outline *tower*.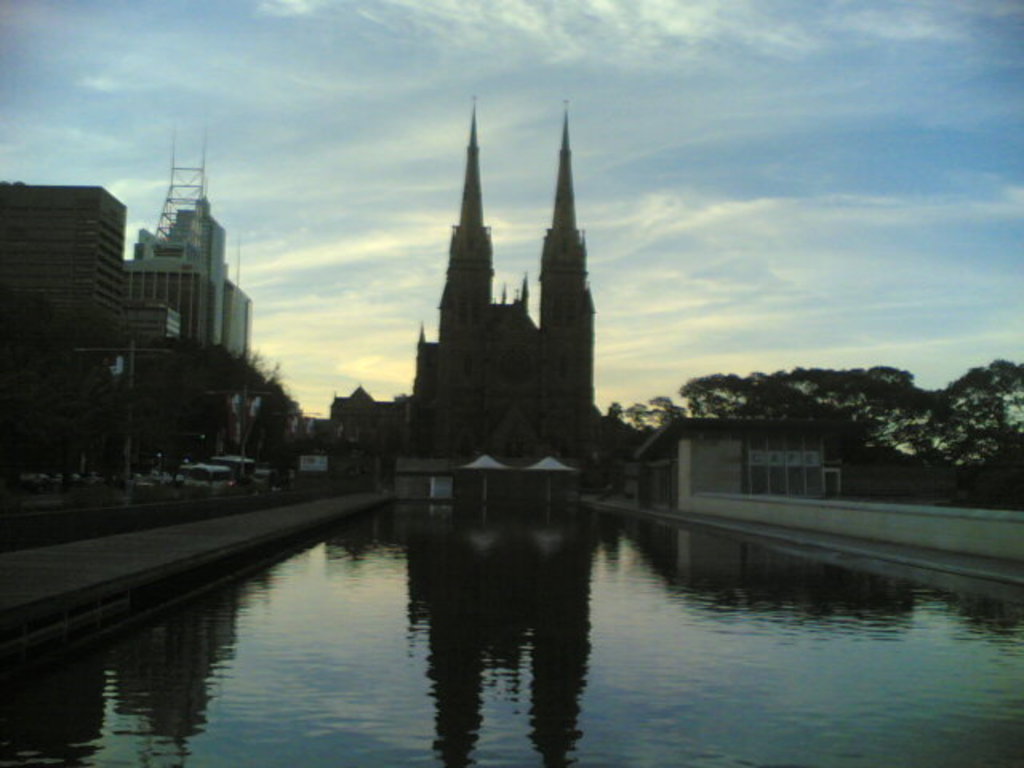
Outline: locate(387, 90, 629, 443).
